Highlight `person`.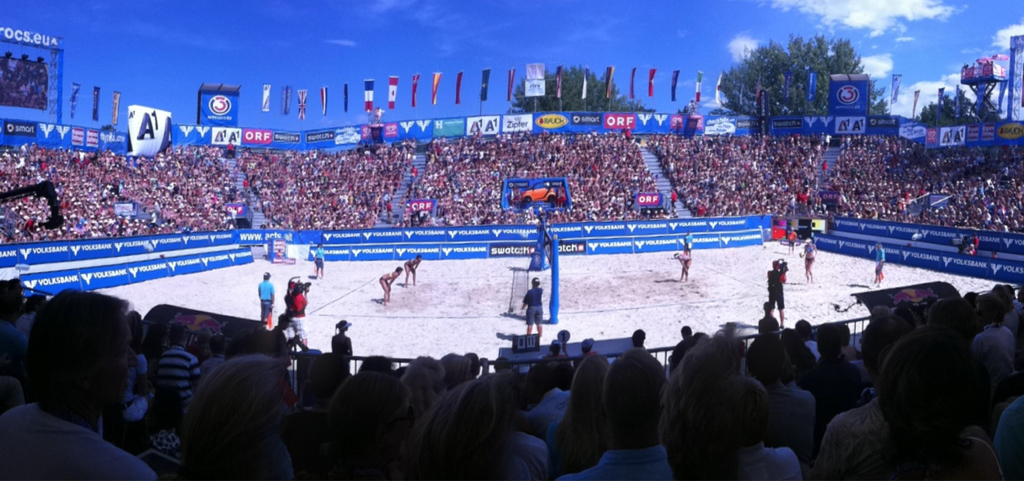
Highlighted region: <box>633,328,648,355</box>.
